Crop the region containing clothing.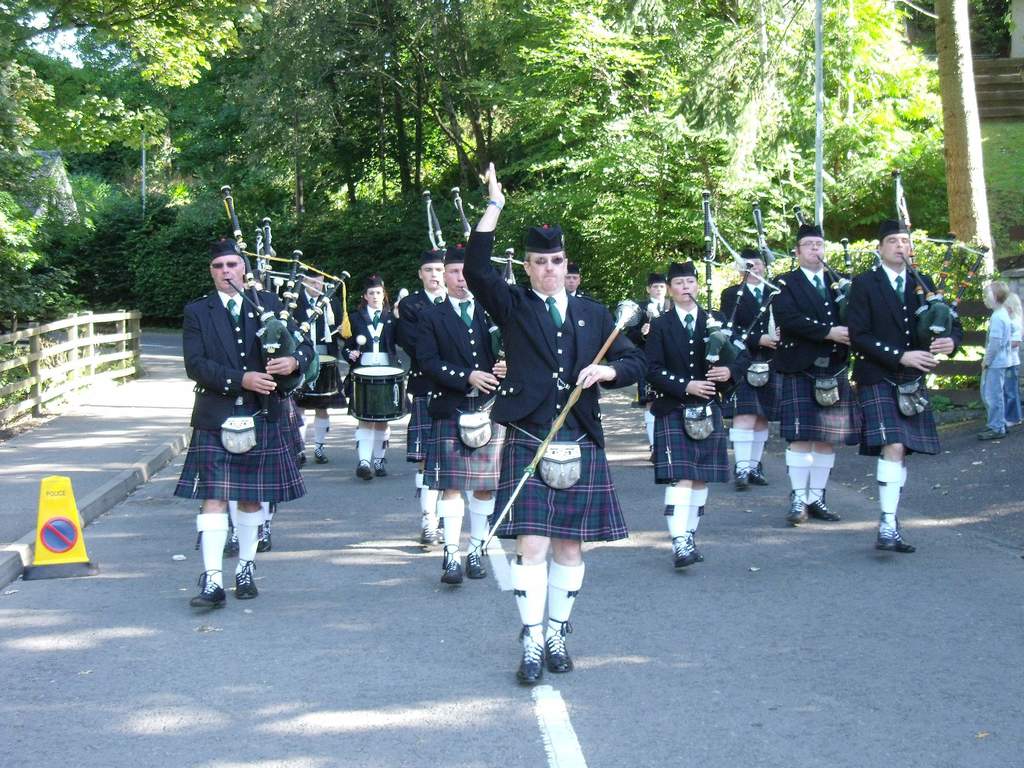
Crop region: (x1=845, y1=260, x2=963, y2=452).
